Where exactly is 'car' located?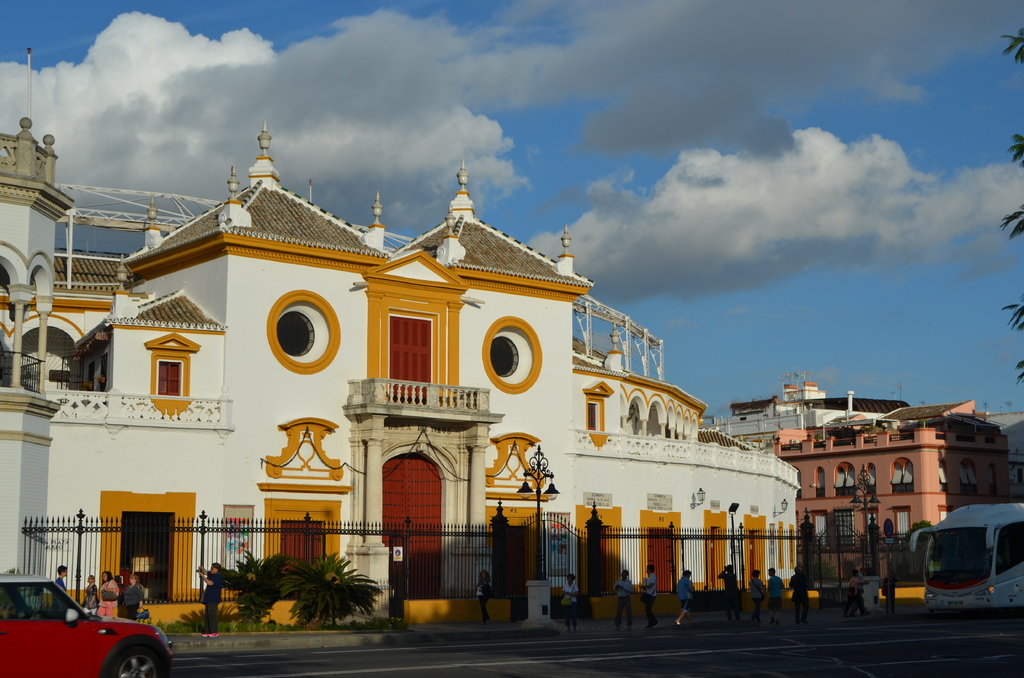
Its bounding box is box=[0, 576, 179, 677].
